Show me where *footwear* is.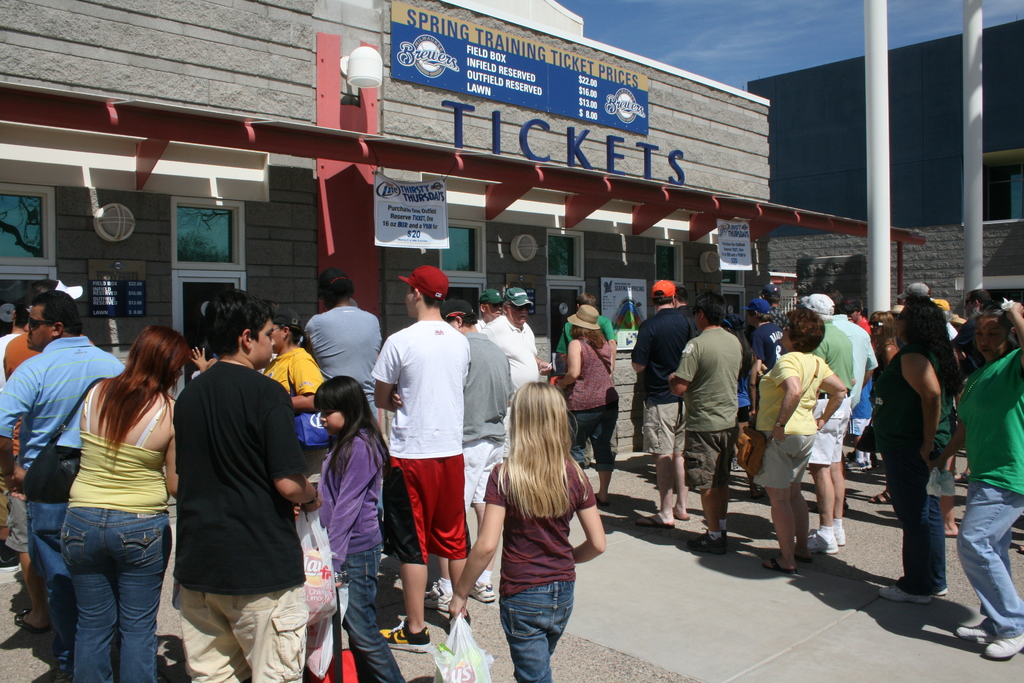
*footwear* is at (x1=927, y1=587, x2=948, y2=597).
